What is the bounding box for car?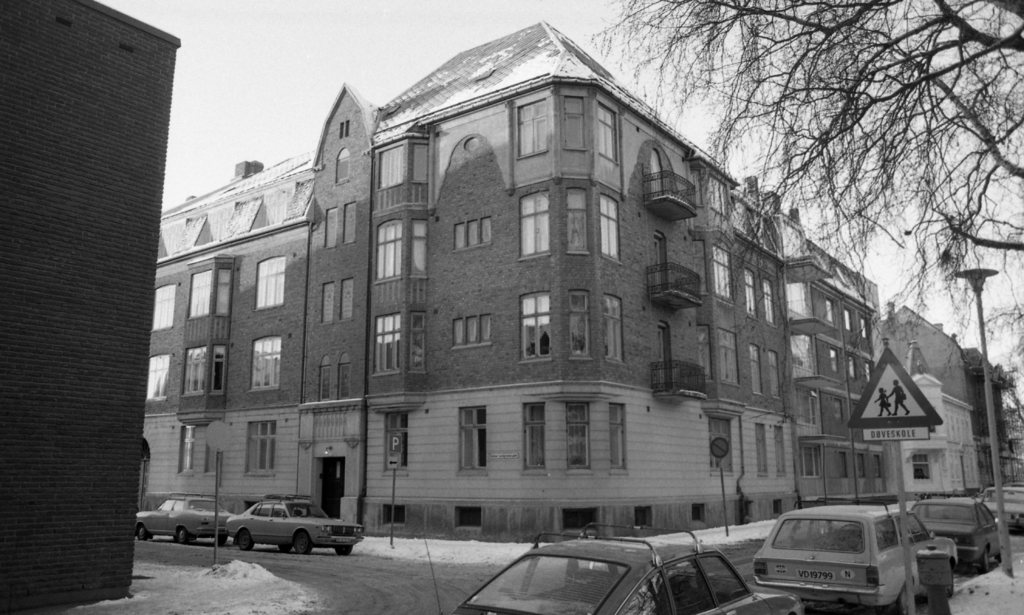
[911,495,1005,571].
